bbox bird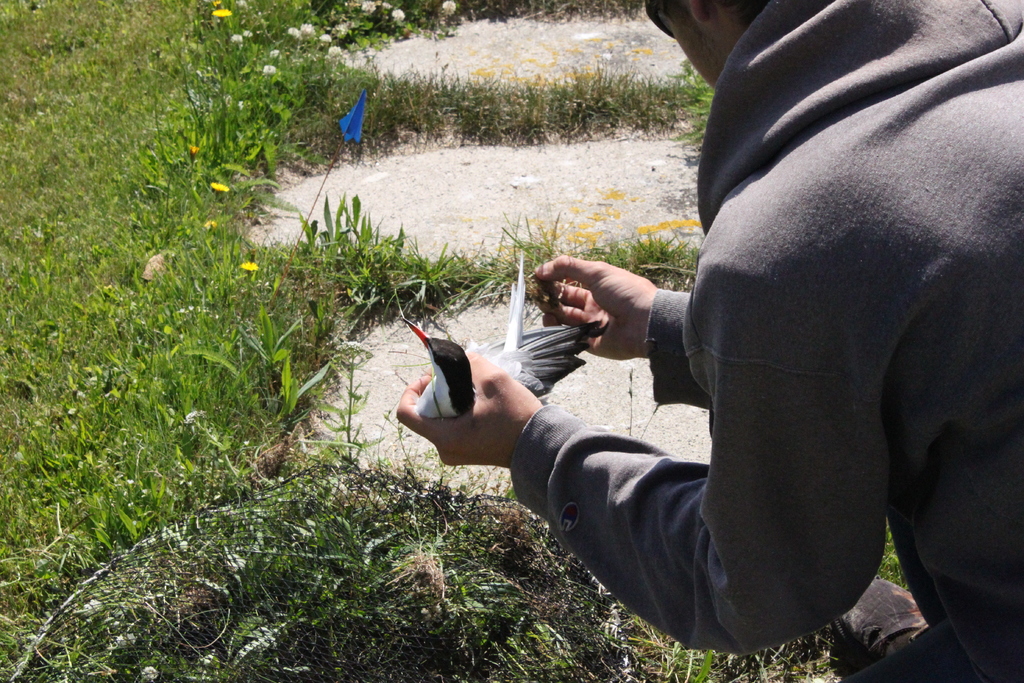
box=[428, 317, 571, 510]
